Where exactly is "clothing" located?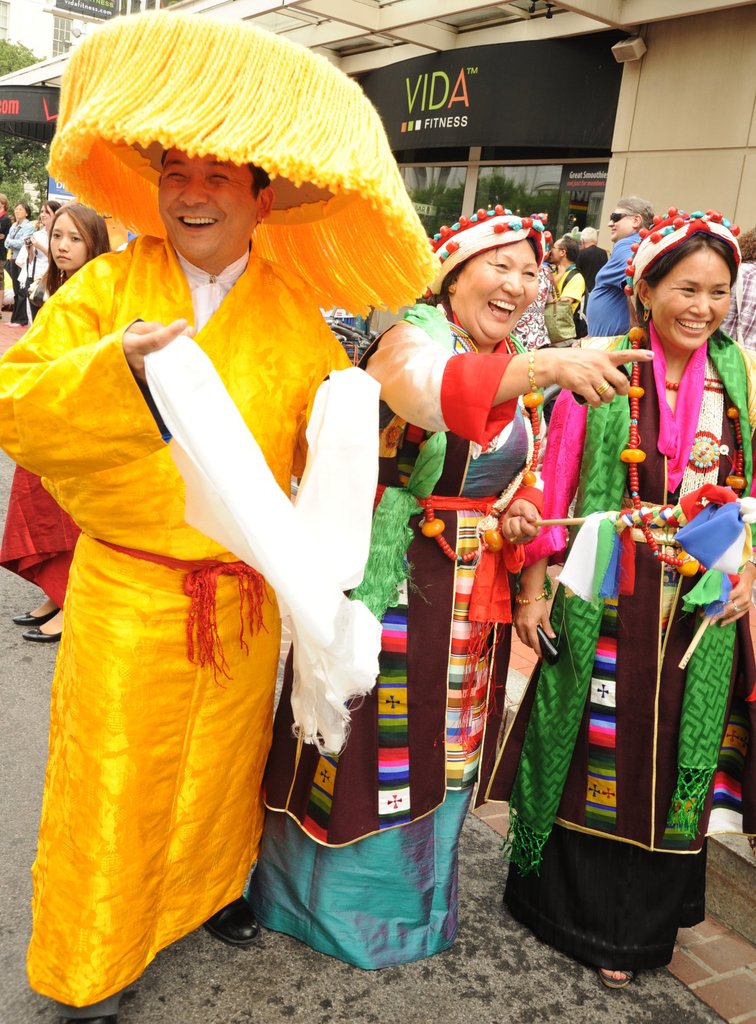
Its bounding box is {"left": 542, "top": 330, "right": 750, "bottom": 974}.
